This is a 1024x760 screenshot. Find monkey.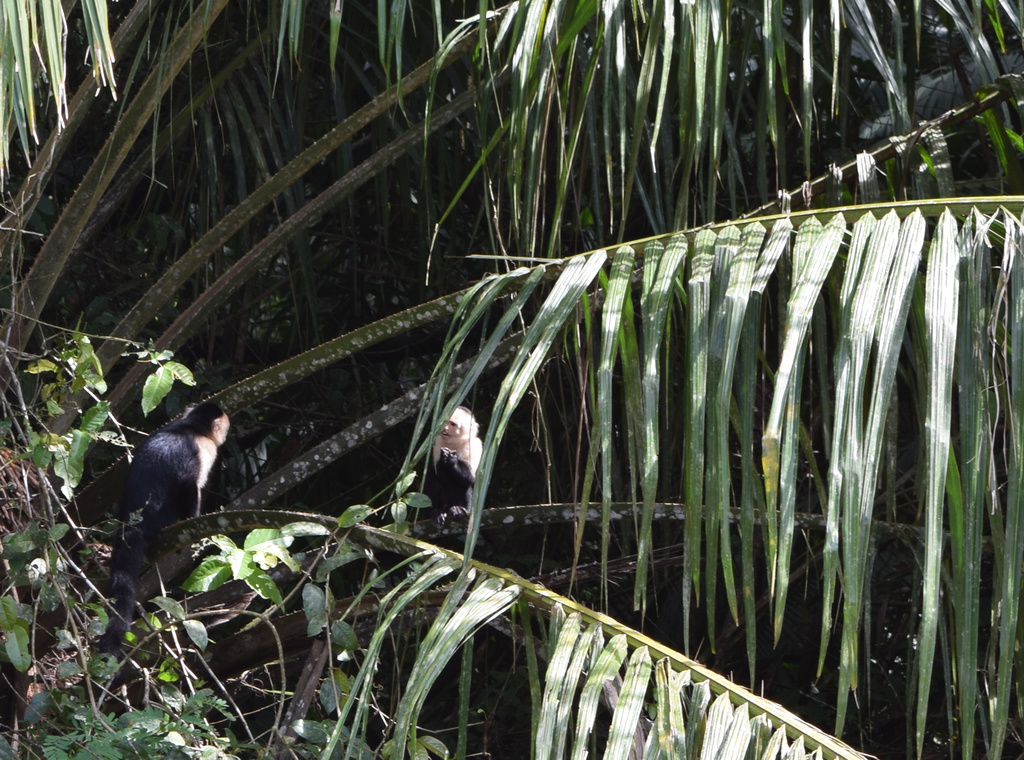
Bounding box: [421, 404, 486, 523].
